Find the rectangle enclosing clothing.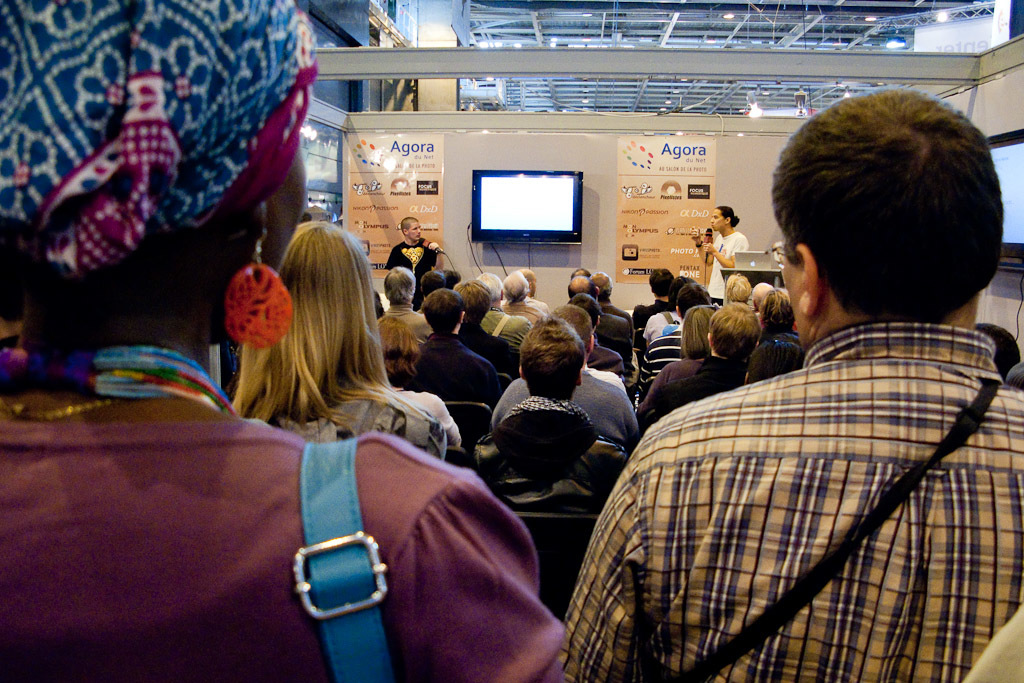
box=[456, 328, 524, 375].
